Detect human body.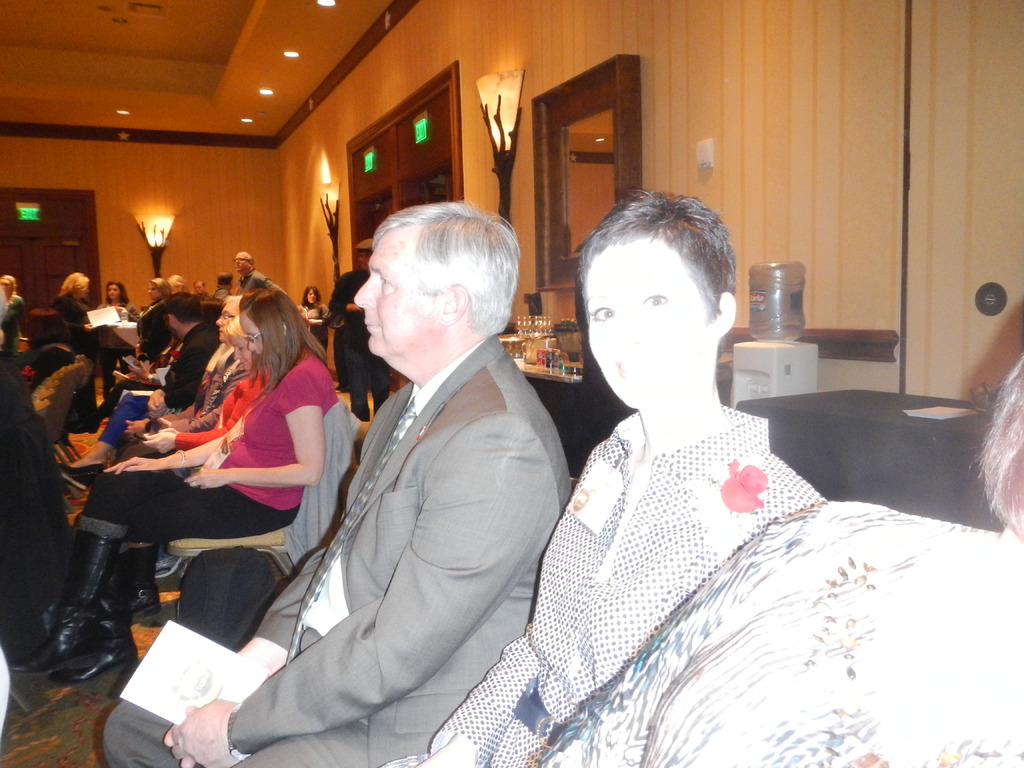
Detected at 318 271 395 413.
